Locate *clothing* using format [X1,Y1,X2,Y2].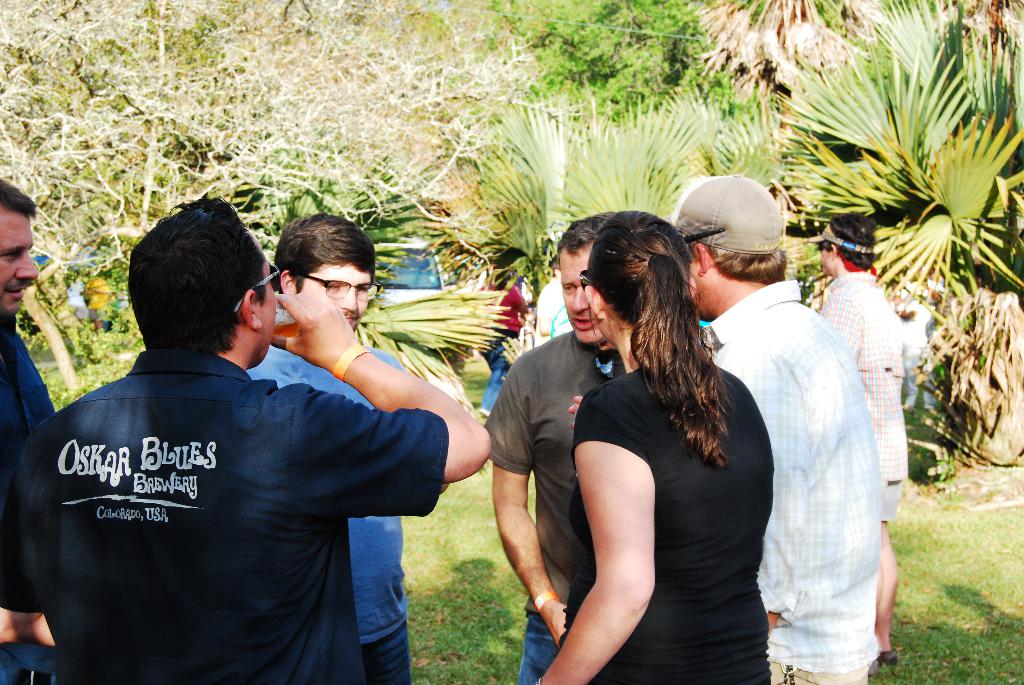
[243,343,413,684].
